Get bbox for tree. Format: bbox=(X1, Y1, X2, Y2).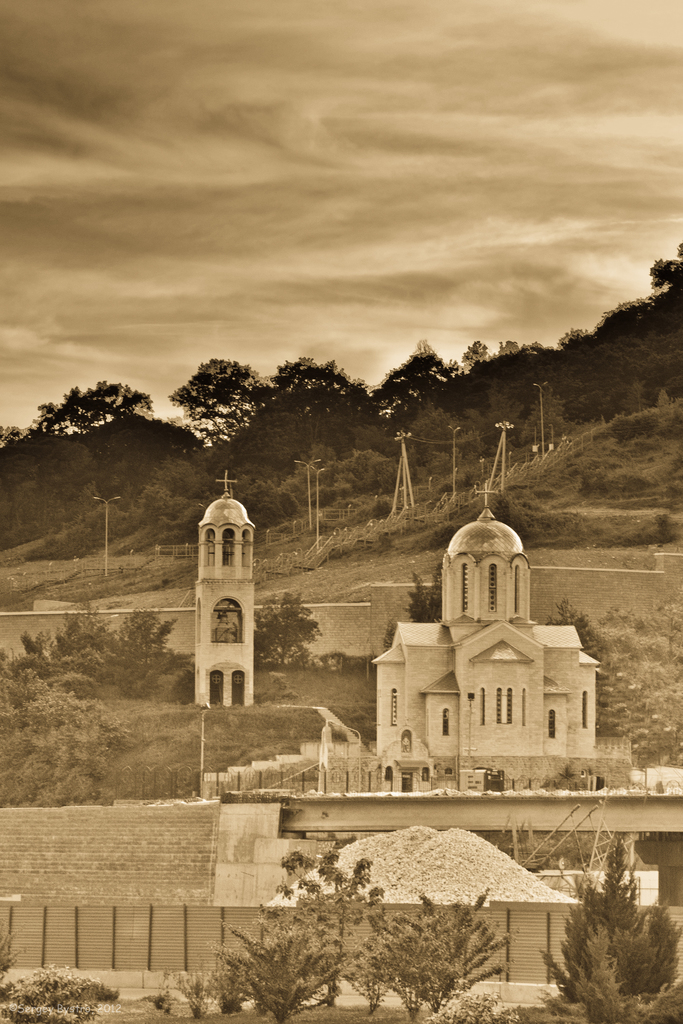
bbox=(604, 242, 682, 338).
